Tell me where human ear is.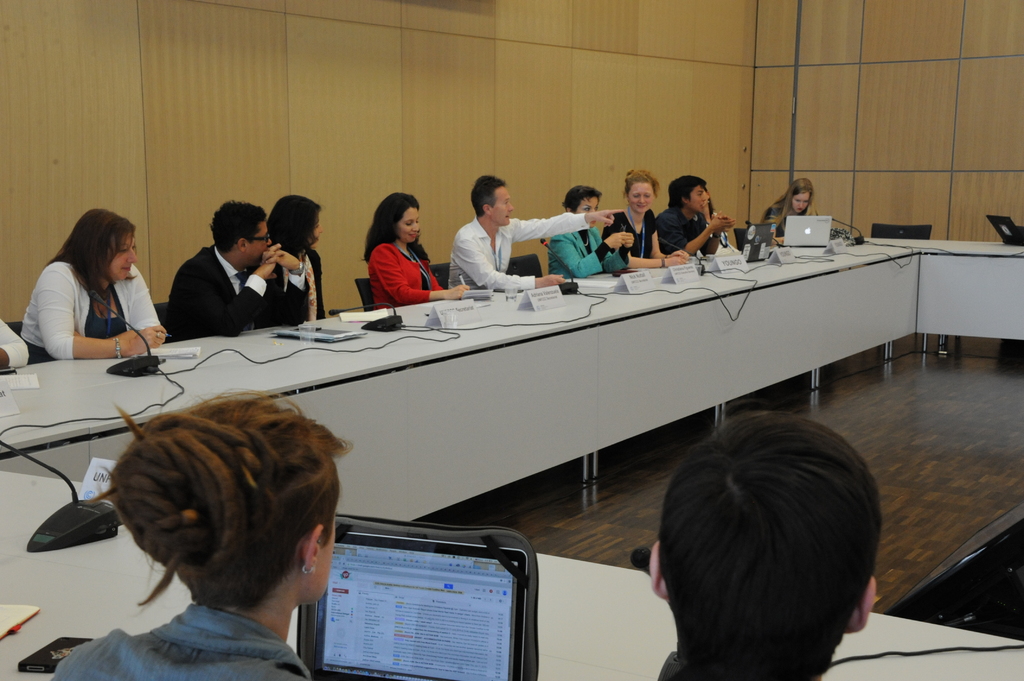
human ear is at <bbox>482, 202, 489, 214</bbox>.
